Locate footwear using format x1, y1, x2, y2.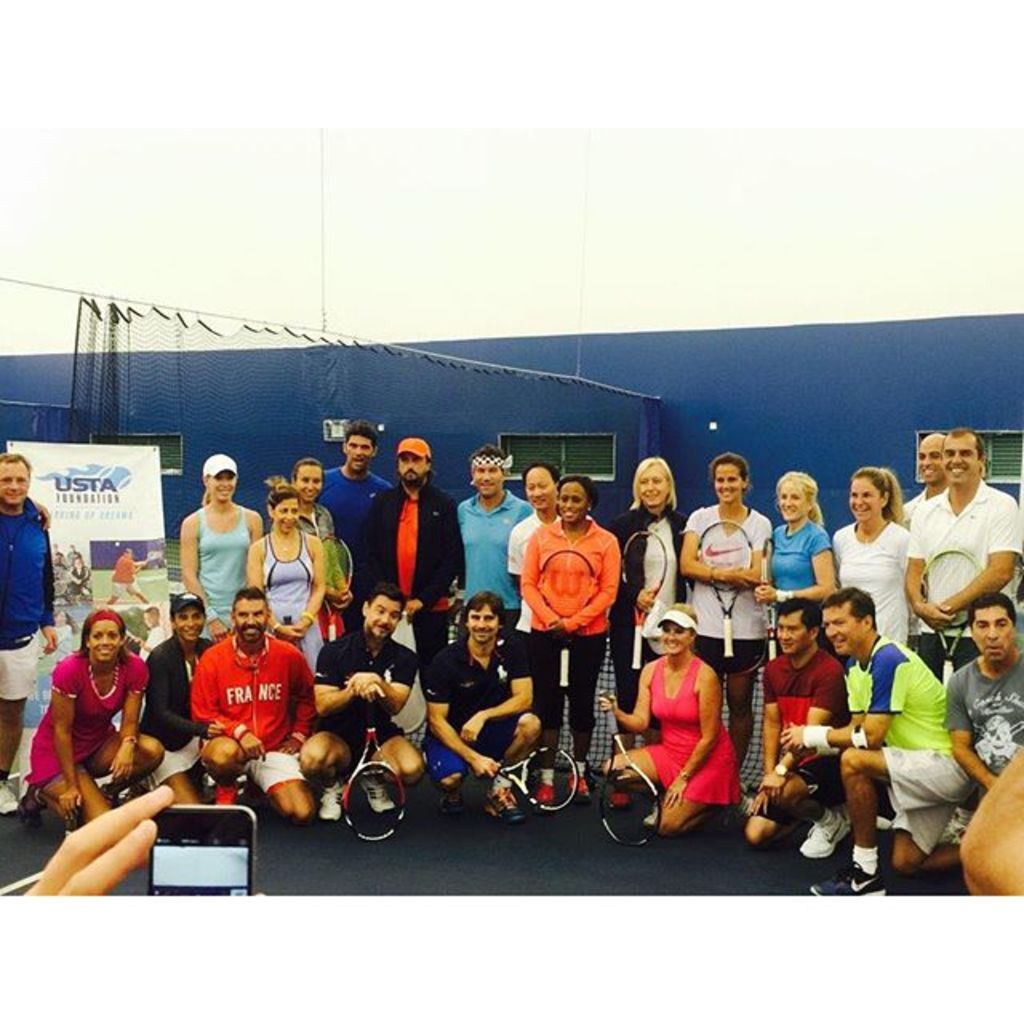
19, 797, 35, 826.
